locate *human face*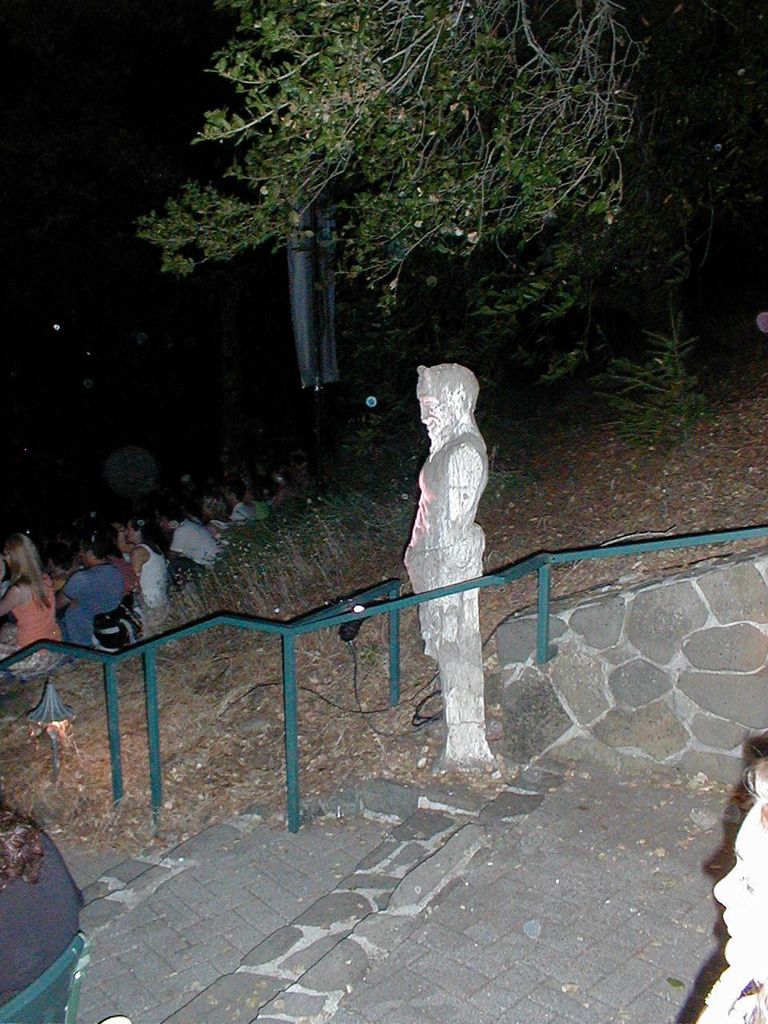
select_region(123, 517, 138, 542)
